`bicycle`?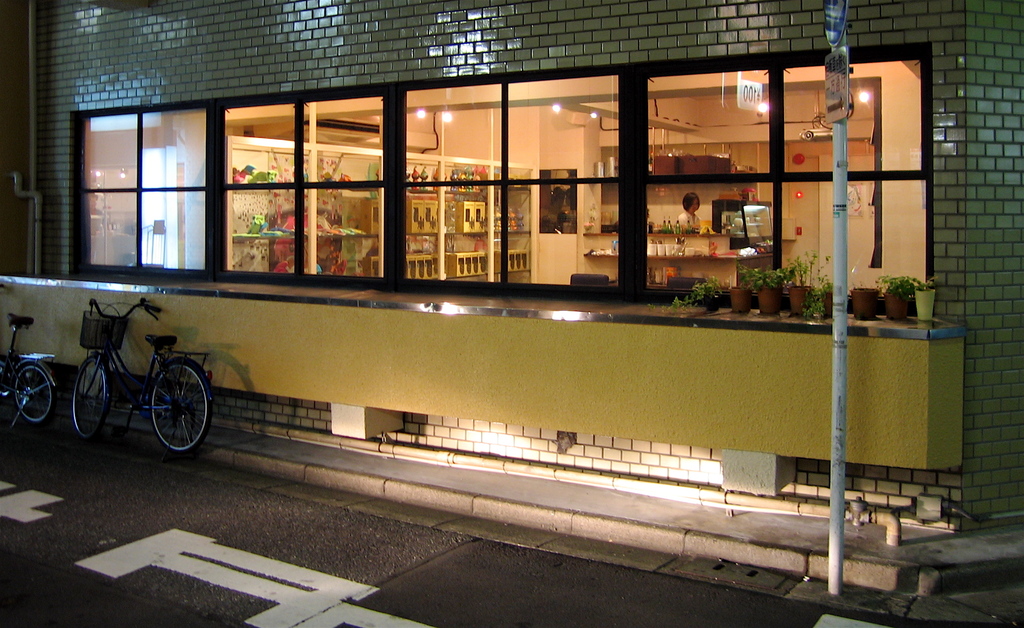
bbox=[0, 285, 56, 430]
